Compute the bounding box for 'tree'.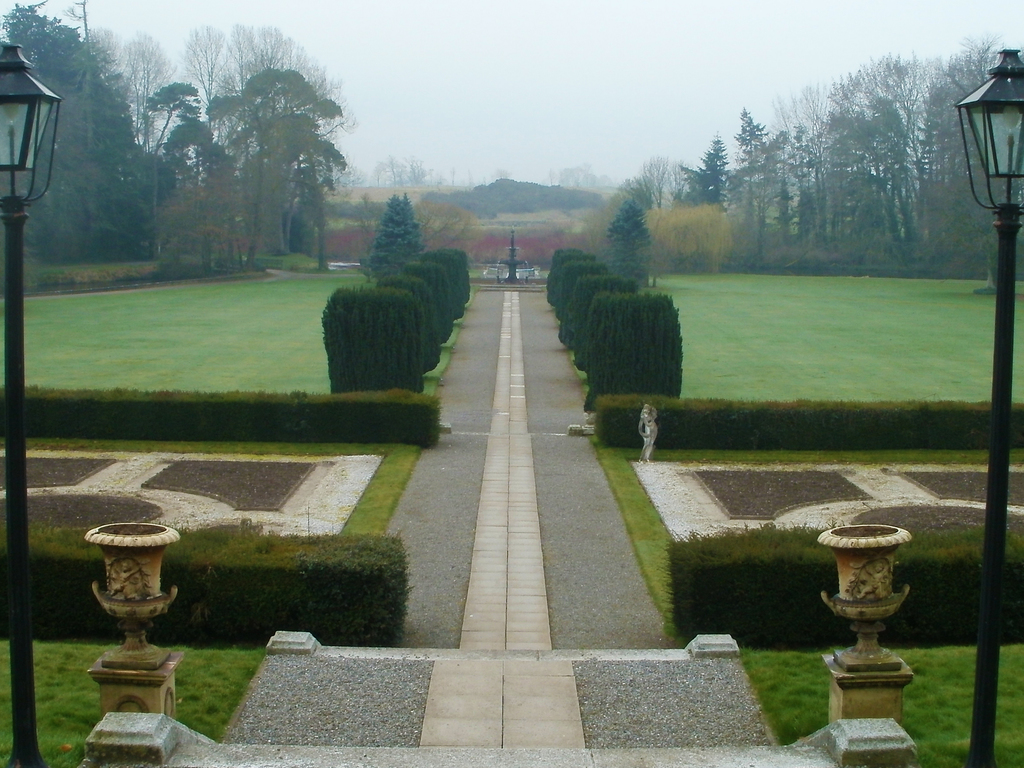
BBox(388, 263, 455, 352).
